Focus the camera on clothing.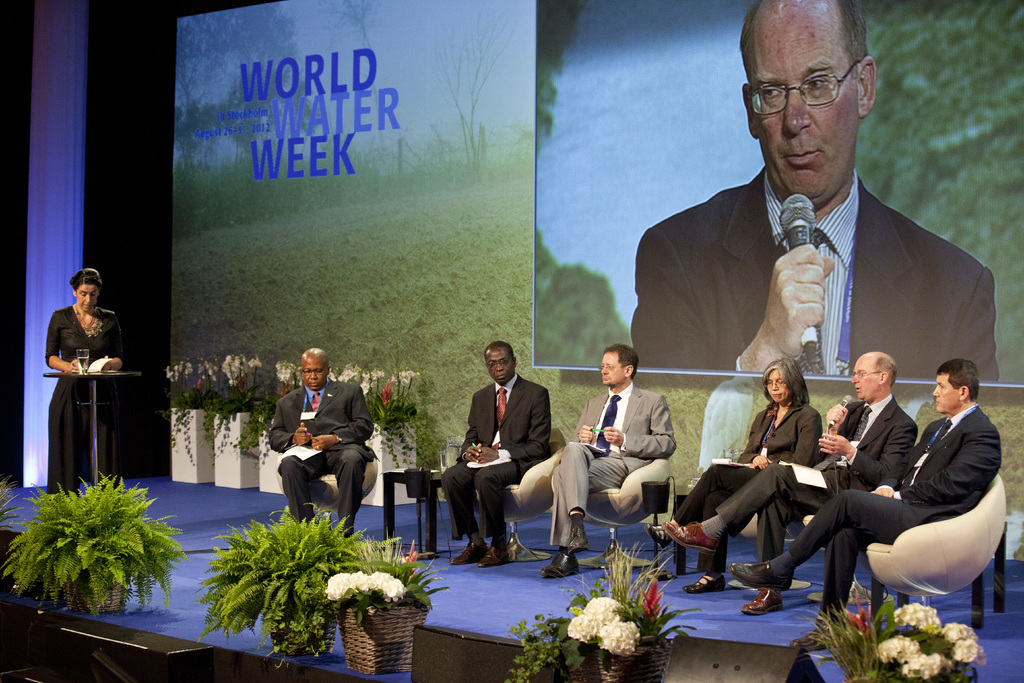
Focus region: l=441, t=373, r=552, b=541.
